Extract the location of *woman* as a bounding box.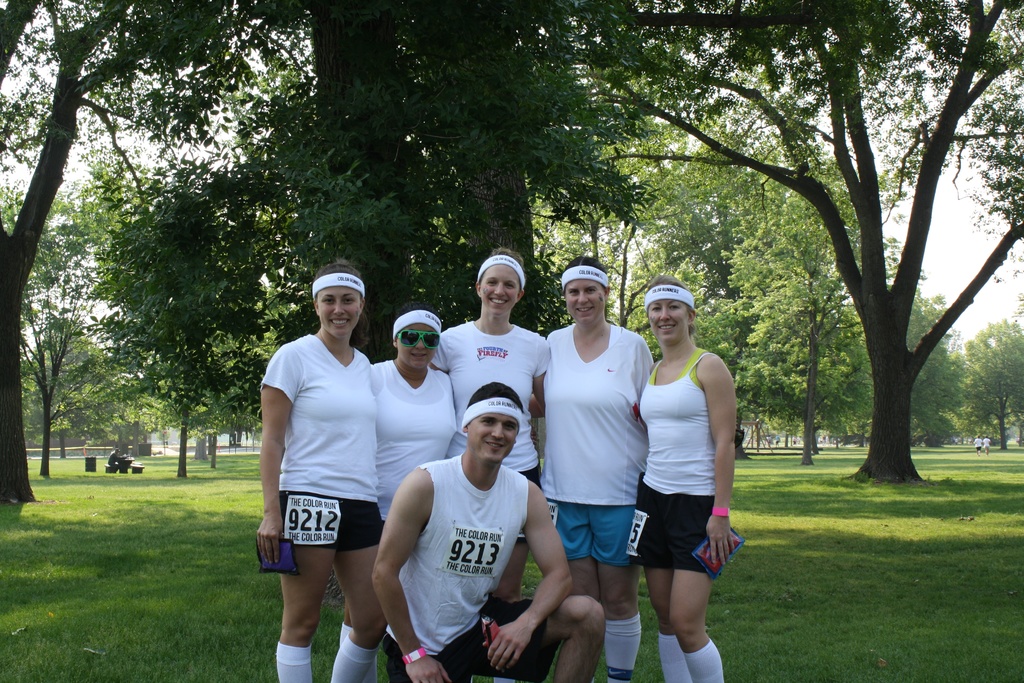
rect(258, 265, 385, 682).
